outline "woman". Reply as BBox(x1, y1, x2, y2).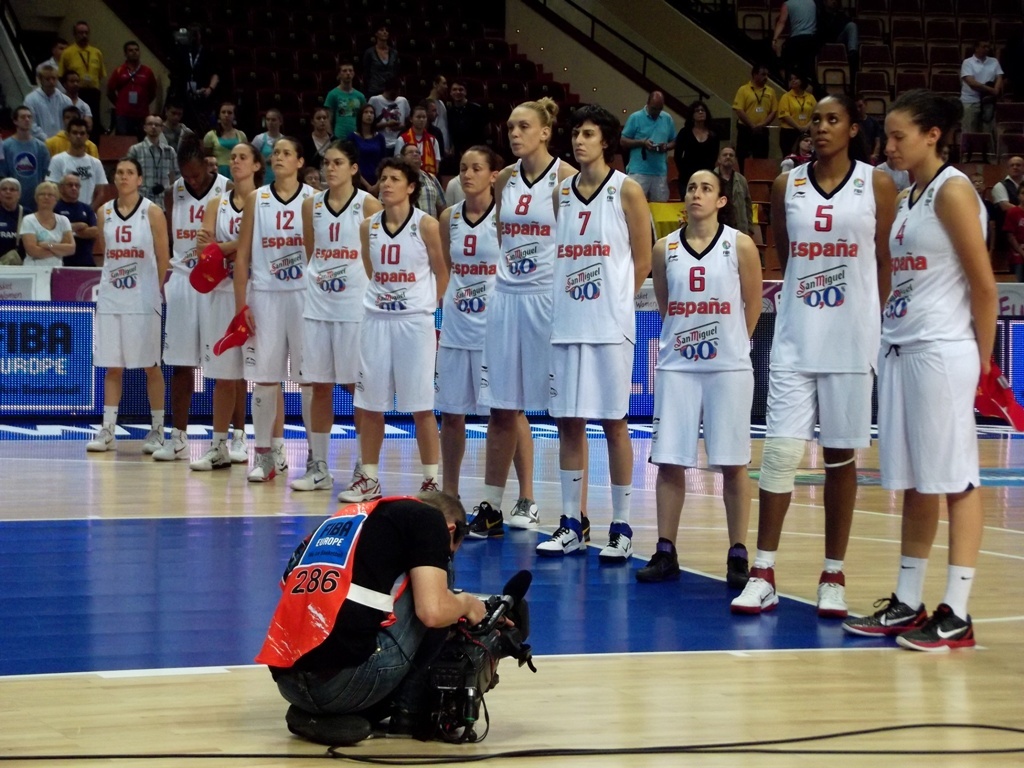
BBox(633, 167, 765, 590).
